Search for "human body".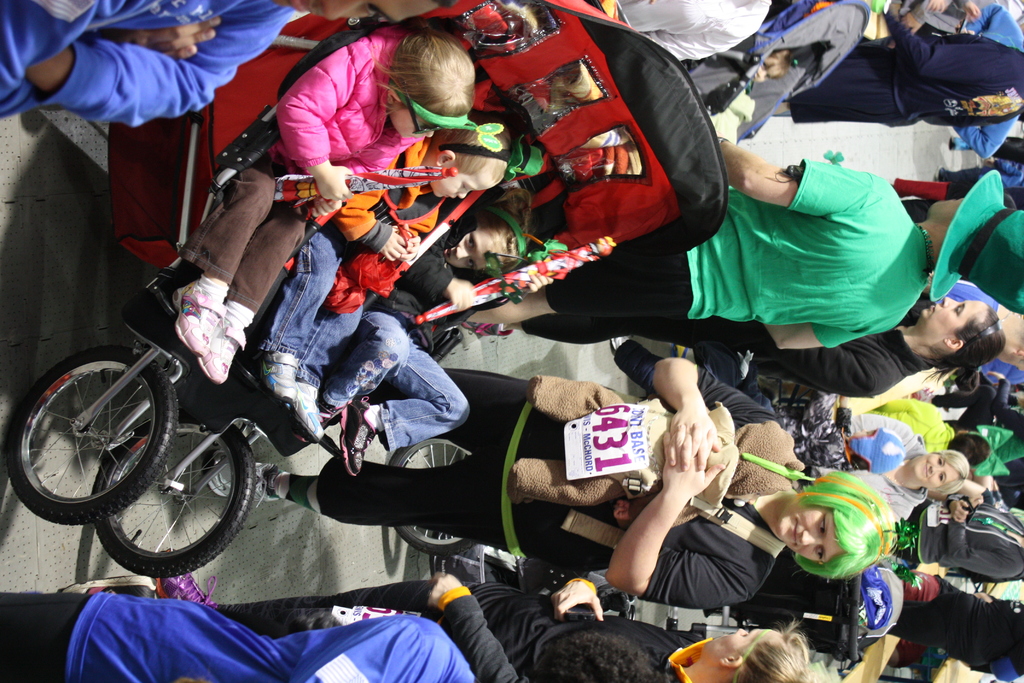
Found at {"x1": 249, "y1": 110, "x2": 511, "y2": 447}.
